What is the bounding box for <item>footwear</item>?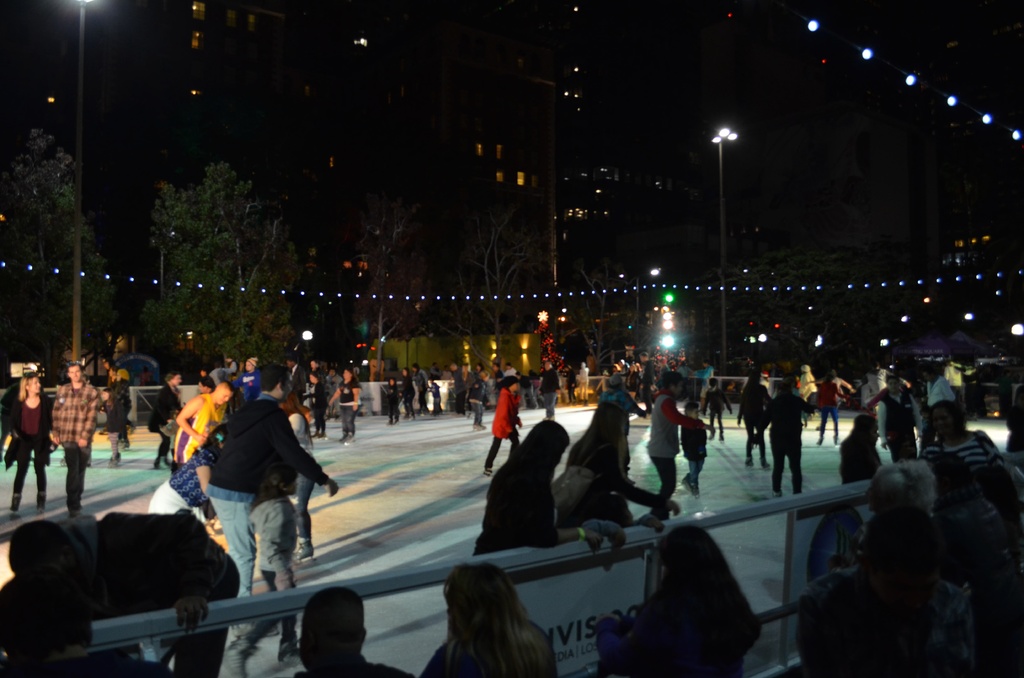
[left=33, top=489, right=50, bottom=515].
